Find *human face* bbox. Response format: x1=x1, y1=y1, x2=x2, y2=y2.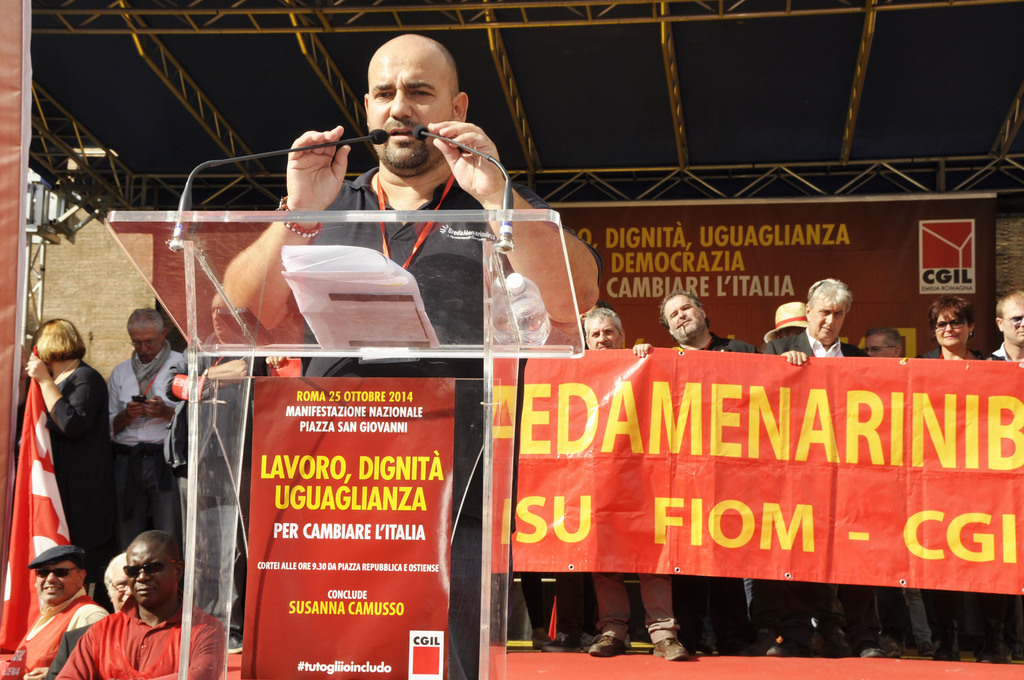
x1=124, y1=539, x2=177, y2=609.
